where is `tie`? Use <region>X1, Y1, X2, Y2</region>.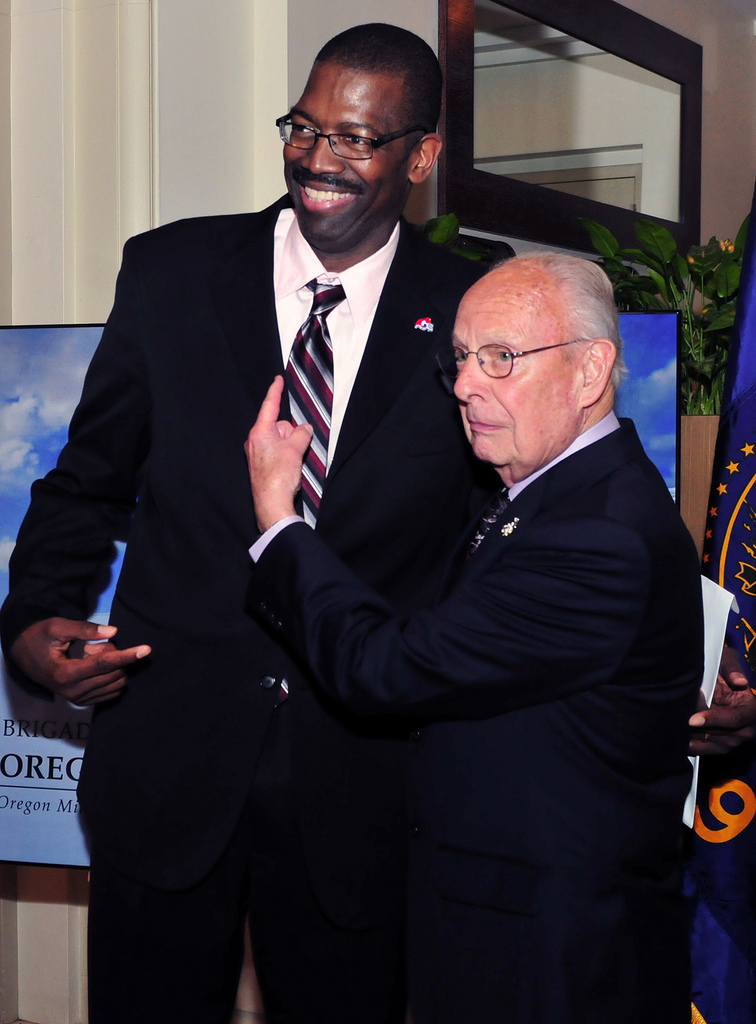
<region>260, 274, 346, 708</region>.
